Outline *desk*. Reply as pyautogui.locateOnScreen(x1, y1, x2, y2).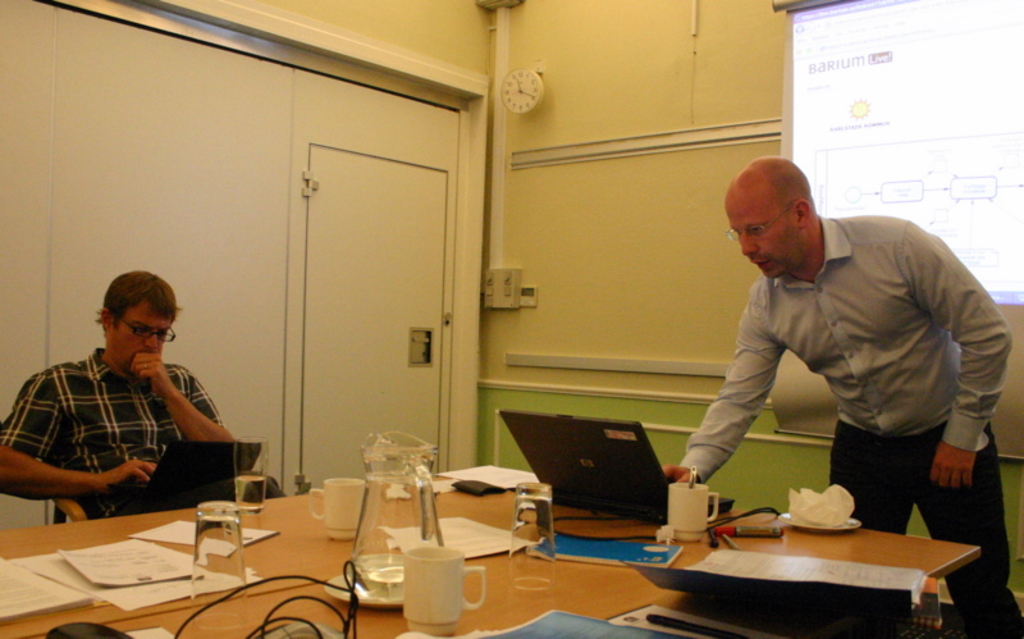
pyautogui.locateOnScreen(6, 480, 978, 638).
